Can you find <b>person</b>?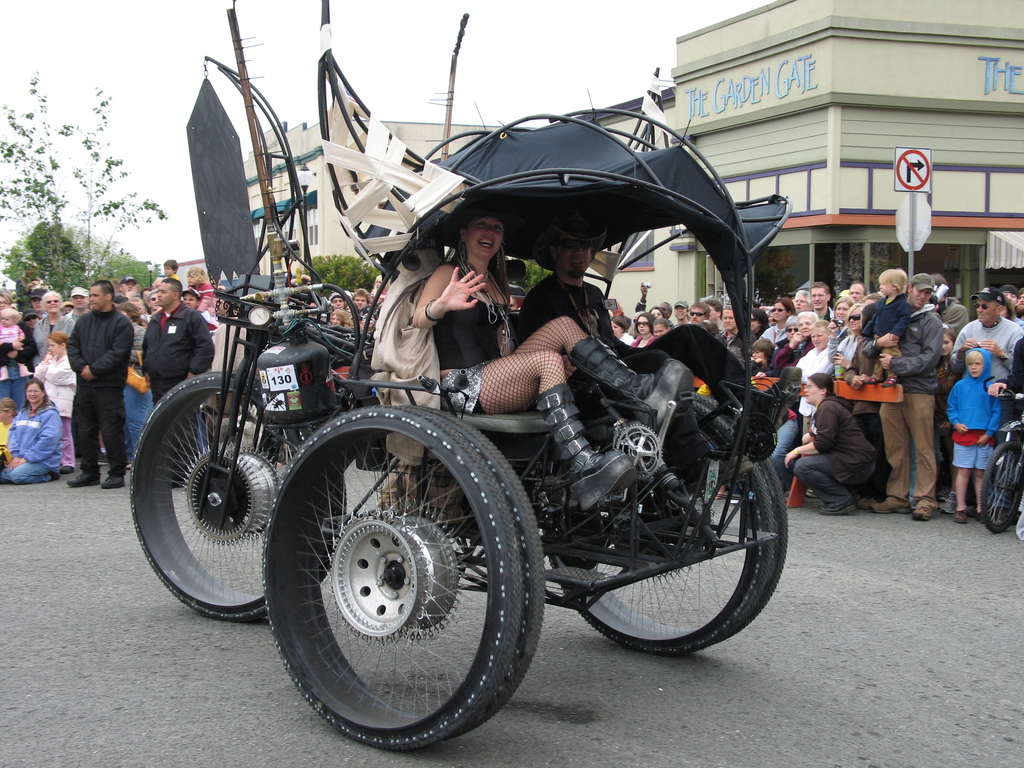
Yes, bounding box: rect(861, 270, 907, 383).
